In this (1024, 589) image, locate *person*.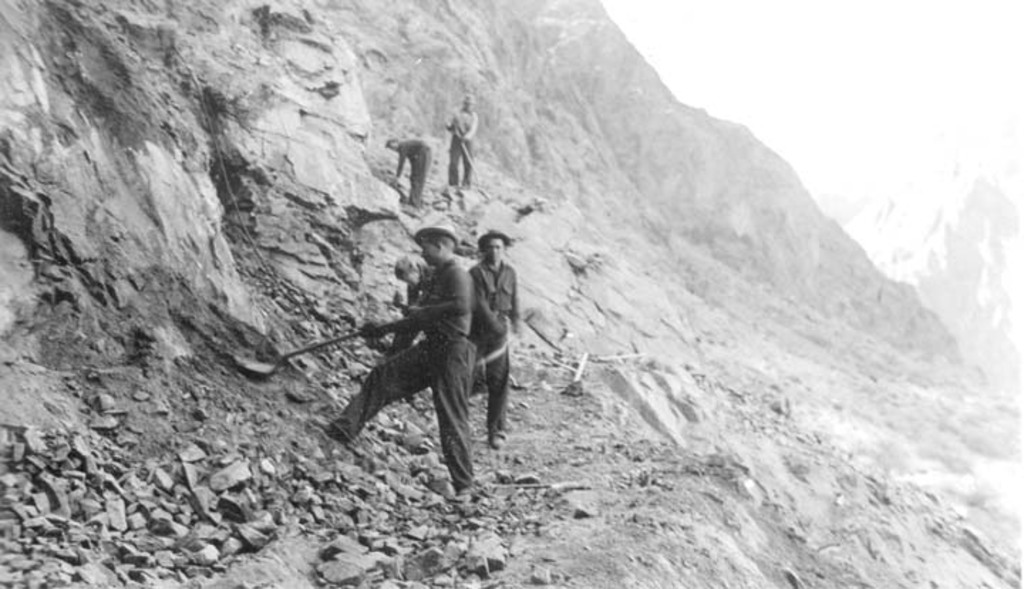
Bounding box: 317:213:489:481.
